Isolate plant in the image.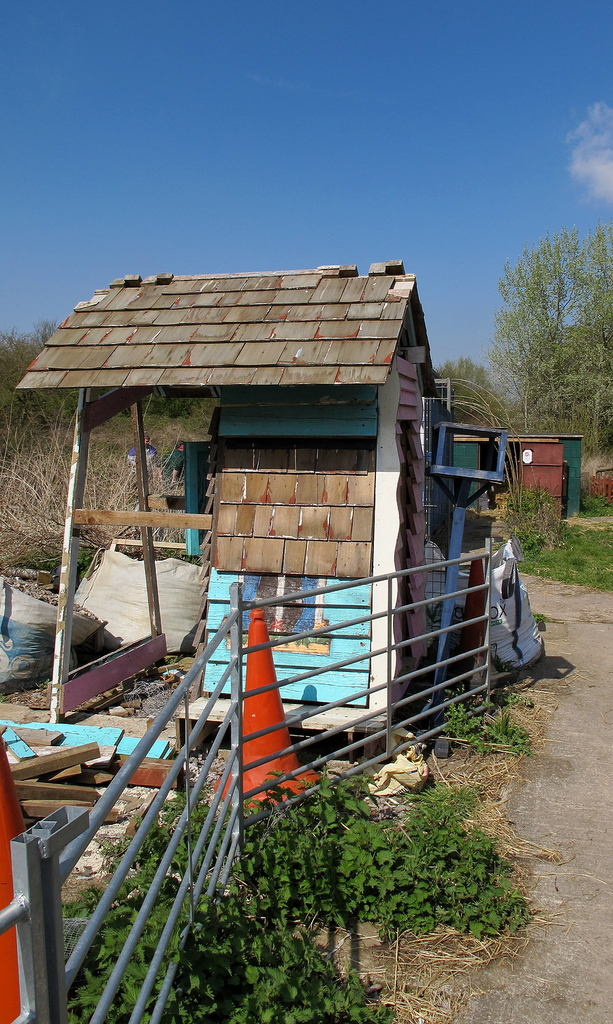
Isolated region: (529,609,559,625).
